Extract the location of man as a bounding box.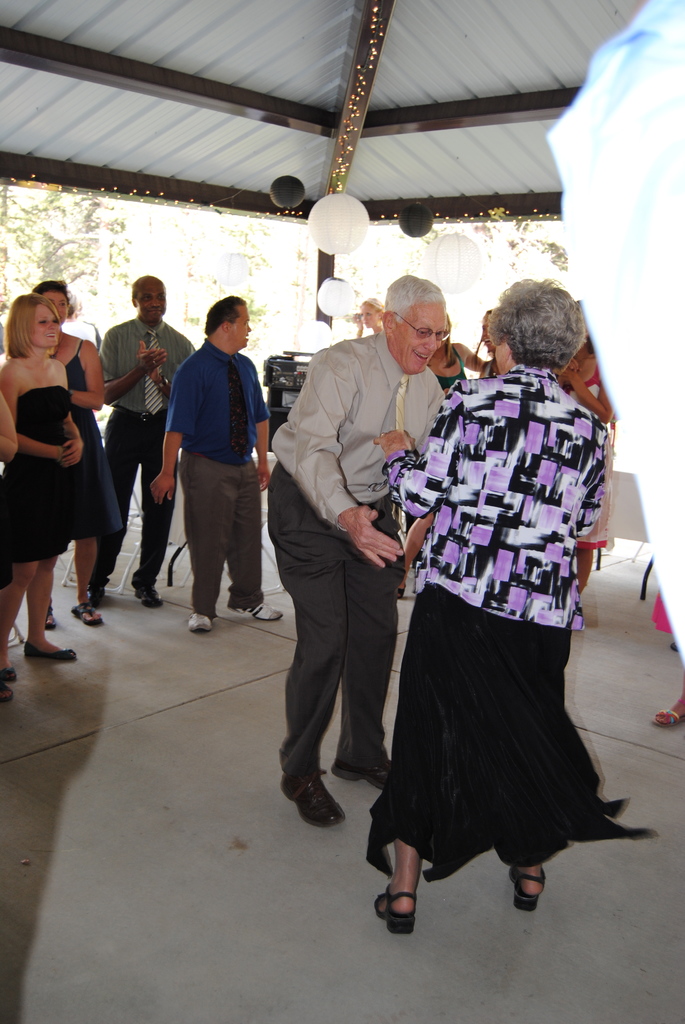
95, 269, 198, 603.
